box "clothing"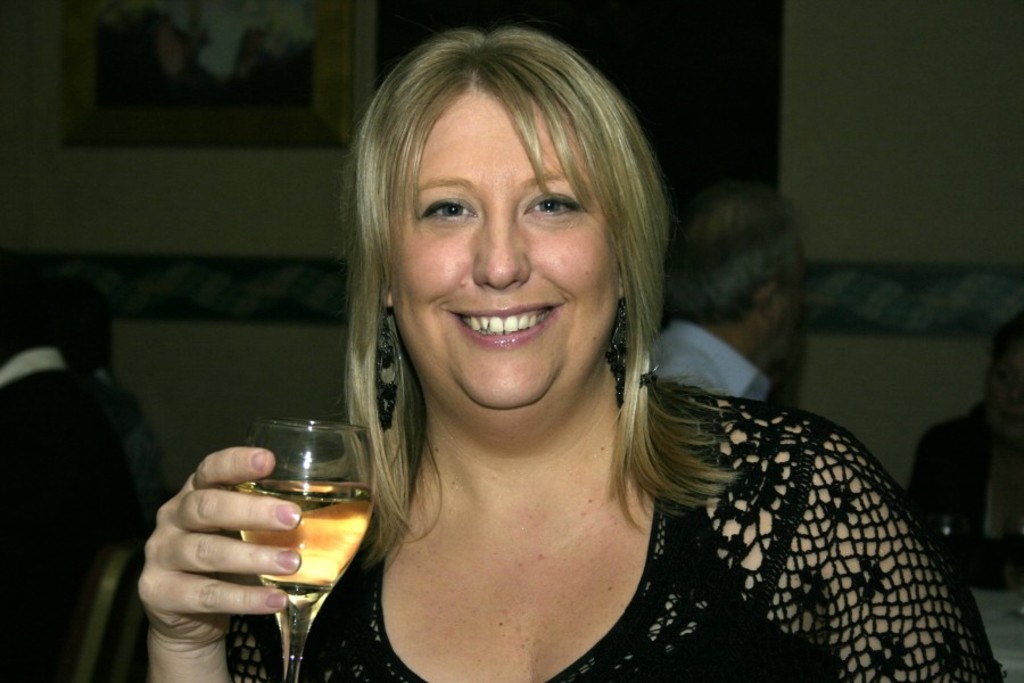
<region>148, 372, 1005, 682</region>
